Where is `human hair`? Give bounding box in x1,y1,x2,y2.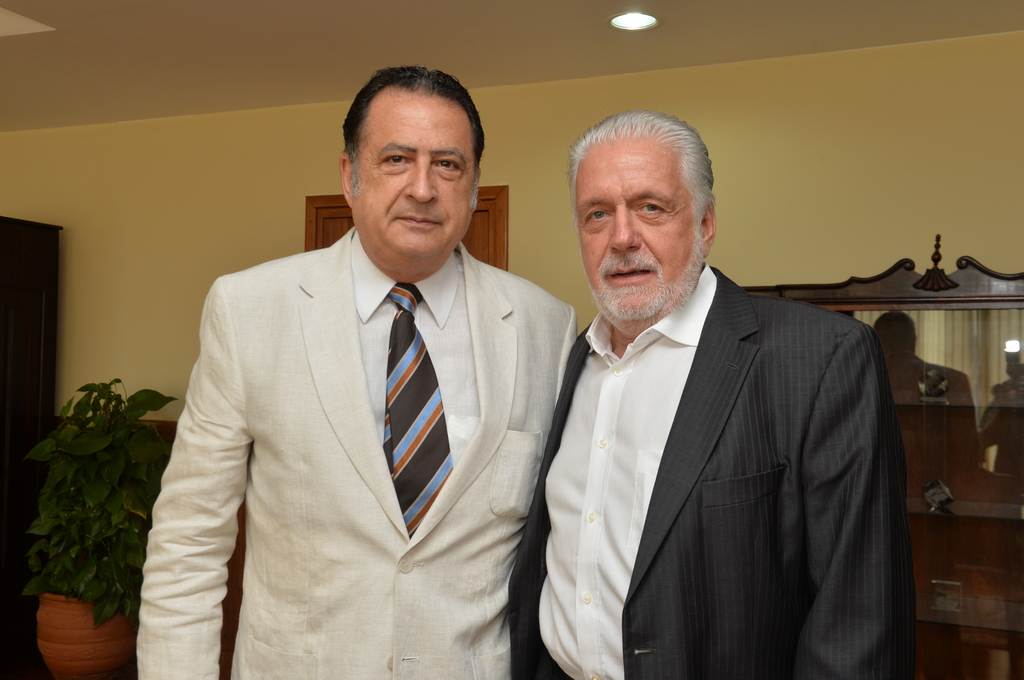
570,107,724,260.
